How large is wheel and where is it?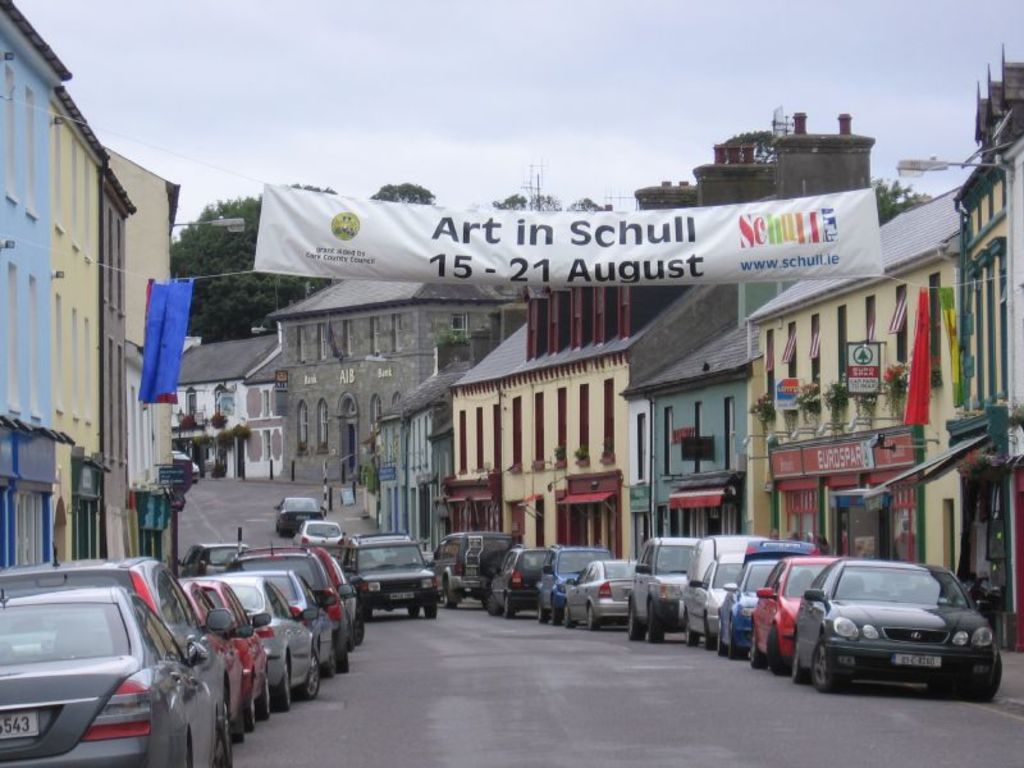
Bounding box: region(970, 652, 1006, 705).
